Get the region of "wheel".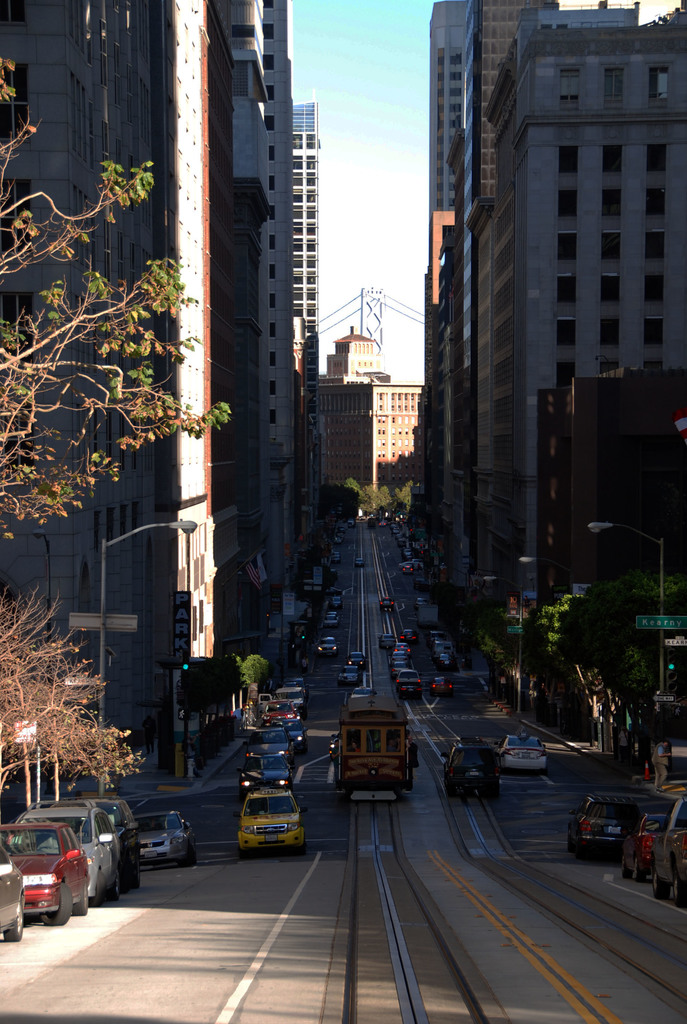
left=78, top=877, right=90, bottom=912.
